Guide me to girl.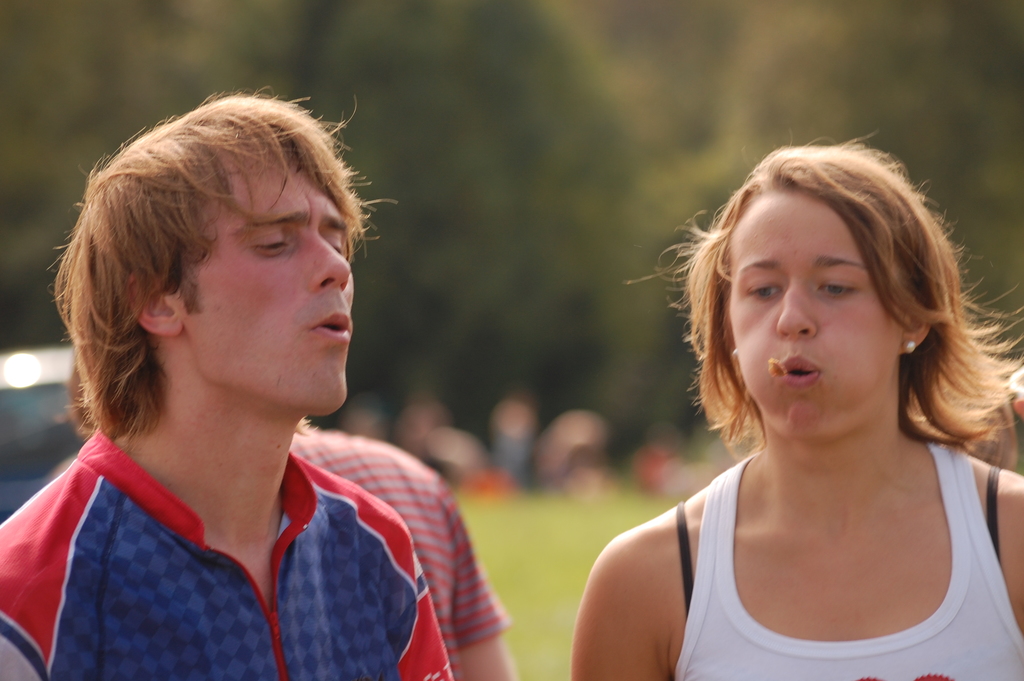
Guidance: region(566, 133, 1023, 680).
